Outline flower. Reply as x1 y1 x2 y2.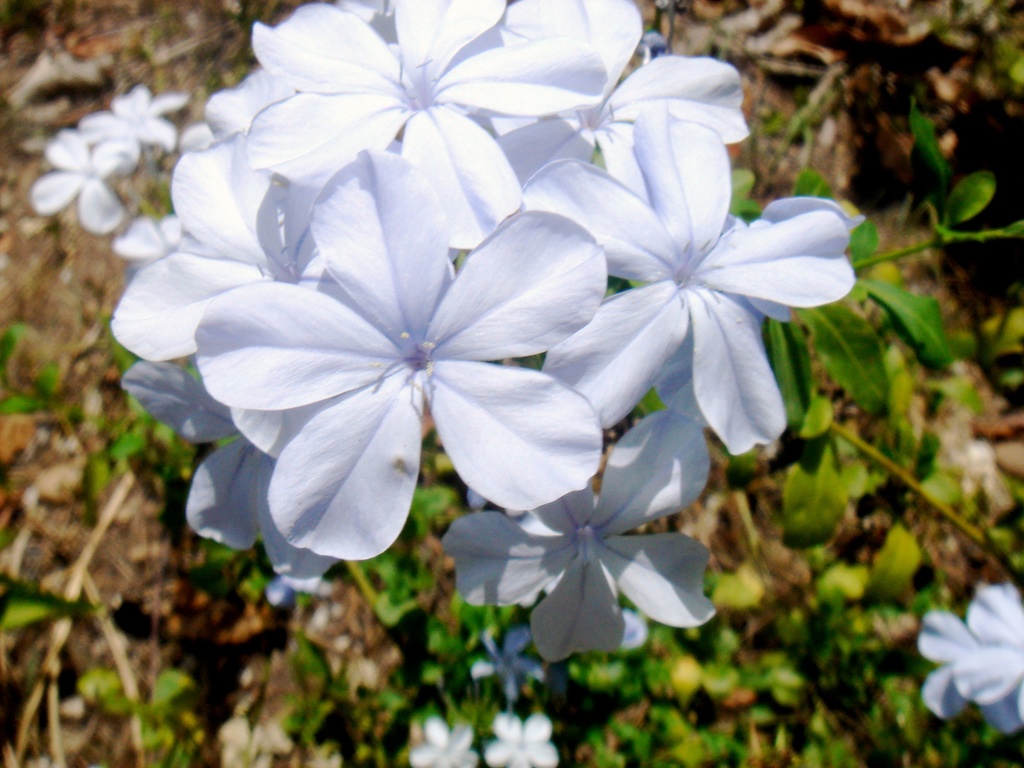
900 586 1023 734.
